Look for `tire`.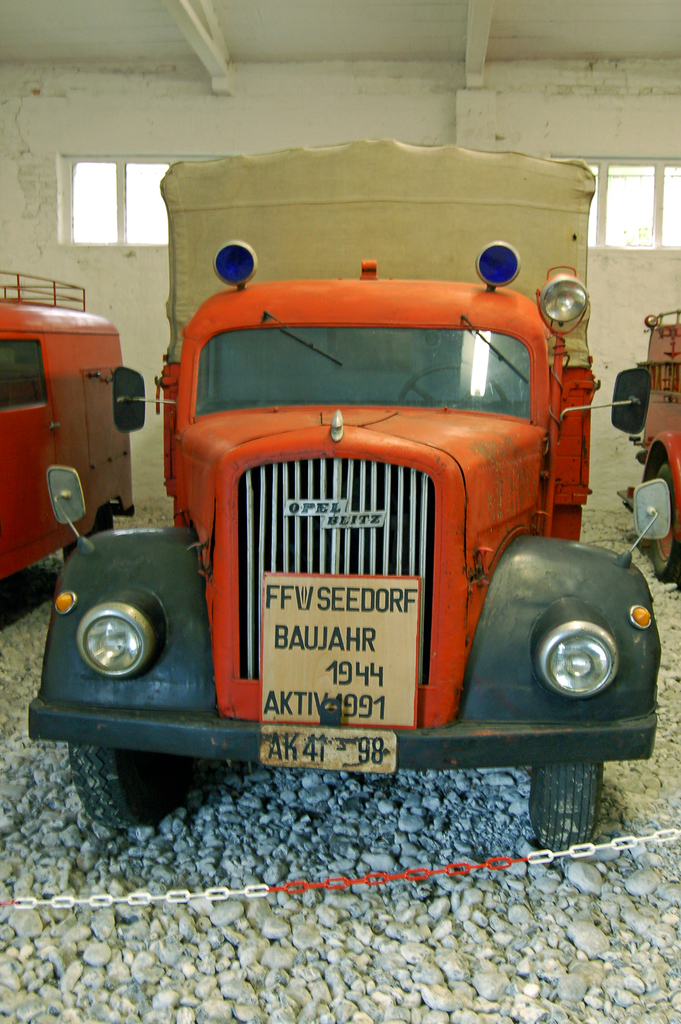
Found: box=[65, 504, 114, 562].
